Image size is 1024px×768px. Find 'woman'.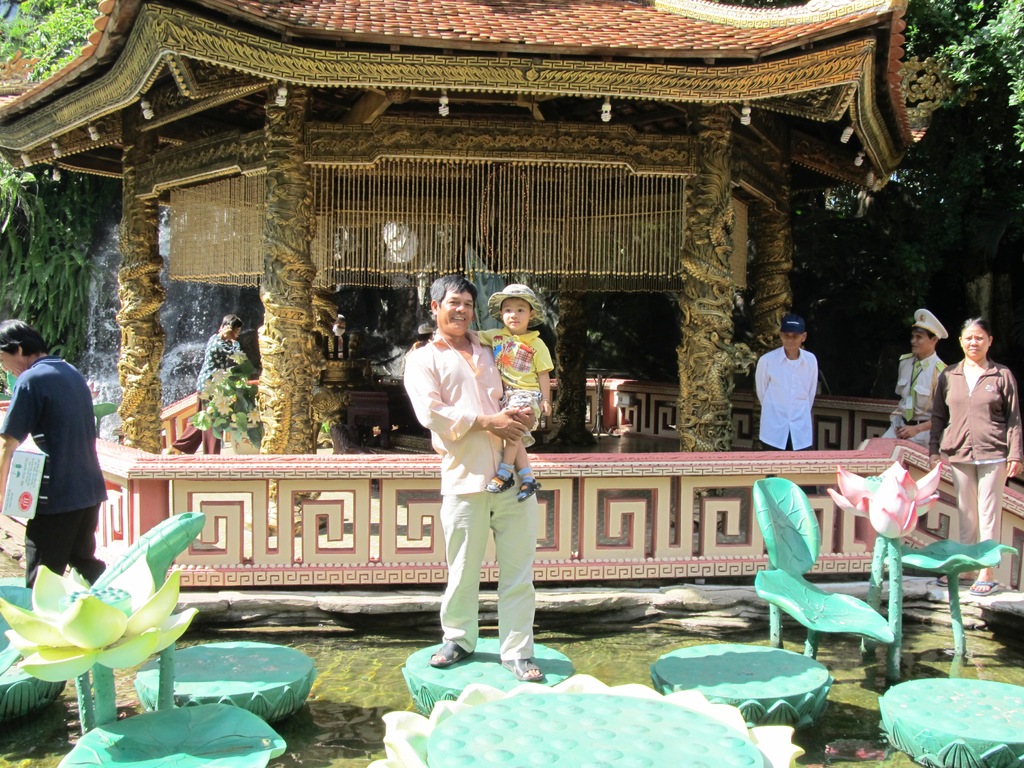
[left=928, top=317, right=1023, bottom=589].
